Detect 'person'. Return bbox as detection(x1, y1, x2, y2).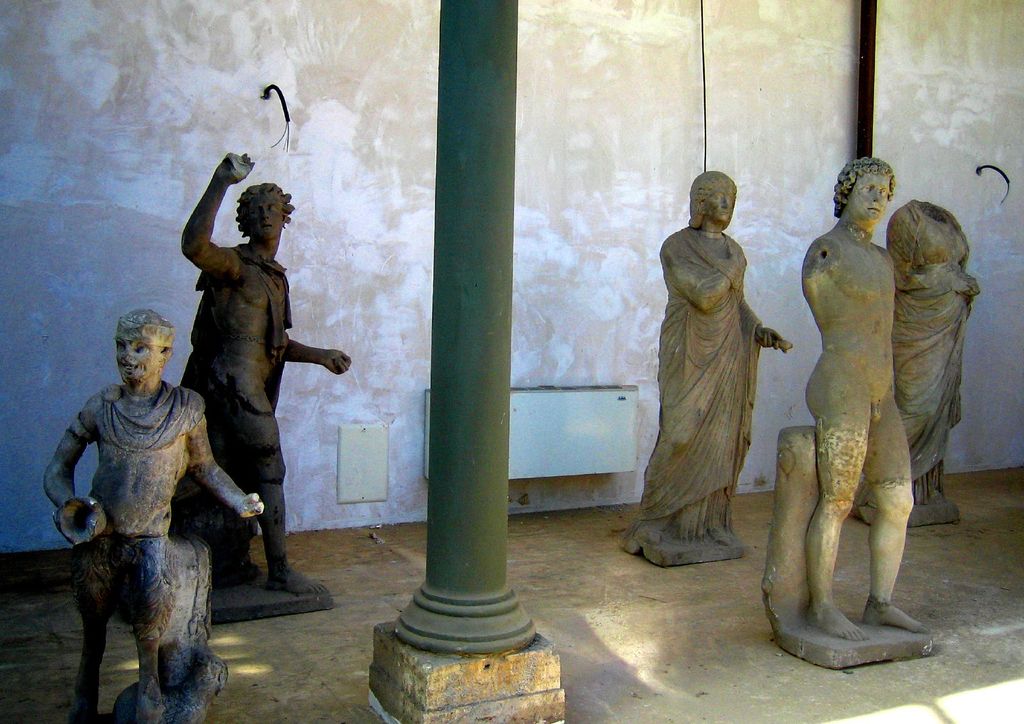
detection(796, 152, 936, 648).
